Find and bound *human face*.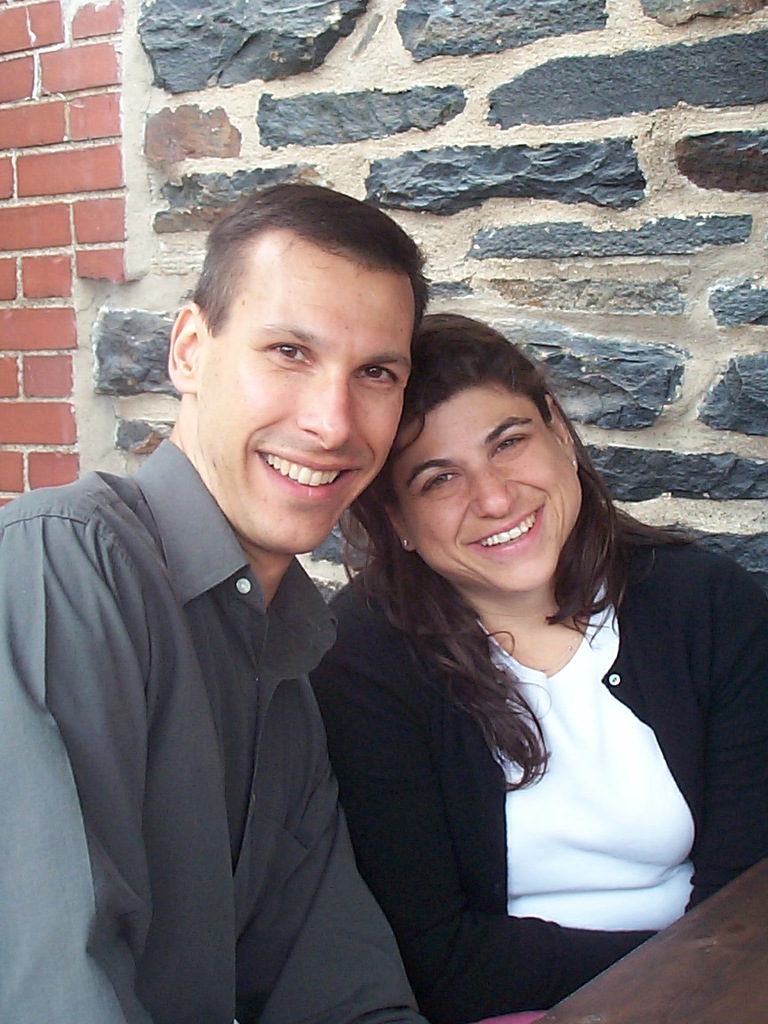
Bound: 396:376:580:590.
